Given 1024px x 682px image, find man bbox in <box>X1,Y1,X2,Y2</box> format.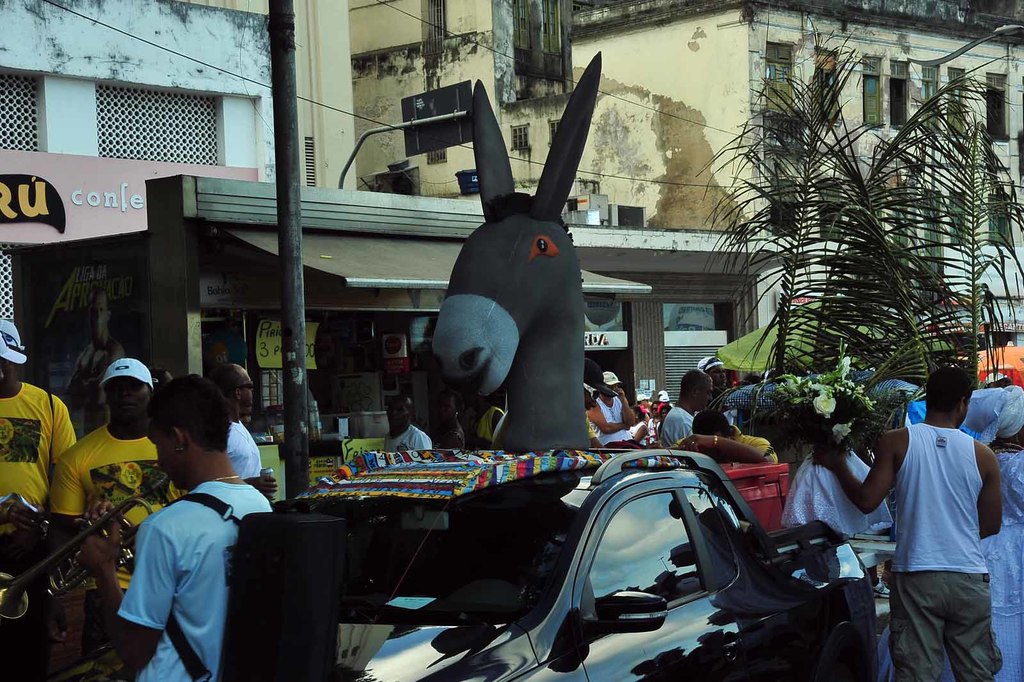
<box>803,369,1004,681</box>.
